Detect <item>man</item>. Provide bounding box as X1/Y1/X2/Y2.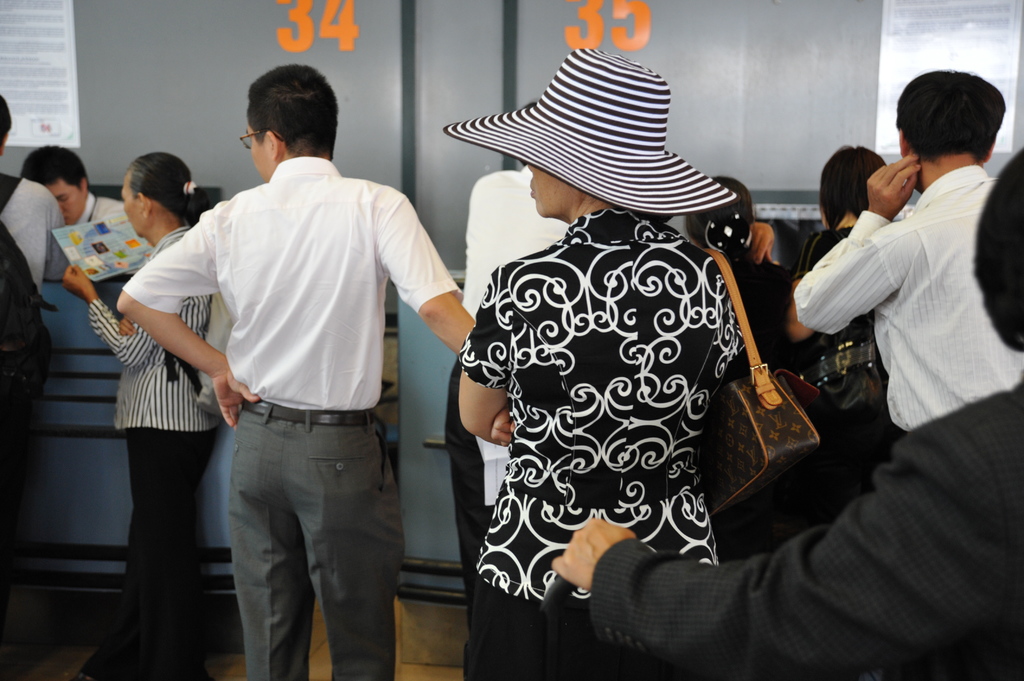
0/92/72/630.
